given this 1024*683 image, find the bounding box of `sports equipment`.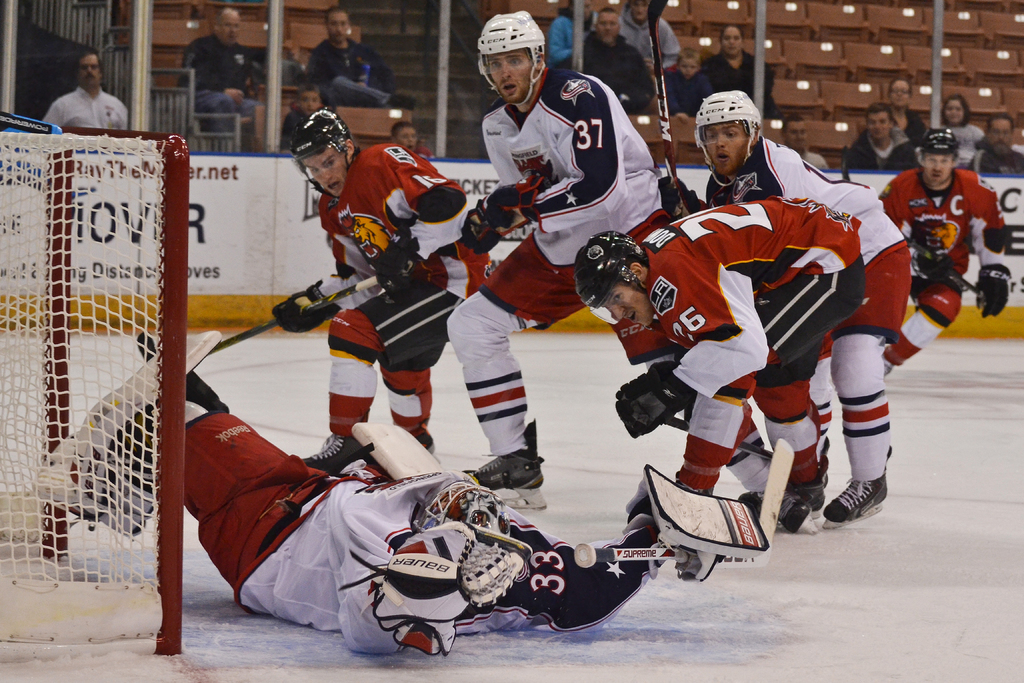
(left=612, top=390, right=772, bottom=463).
